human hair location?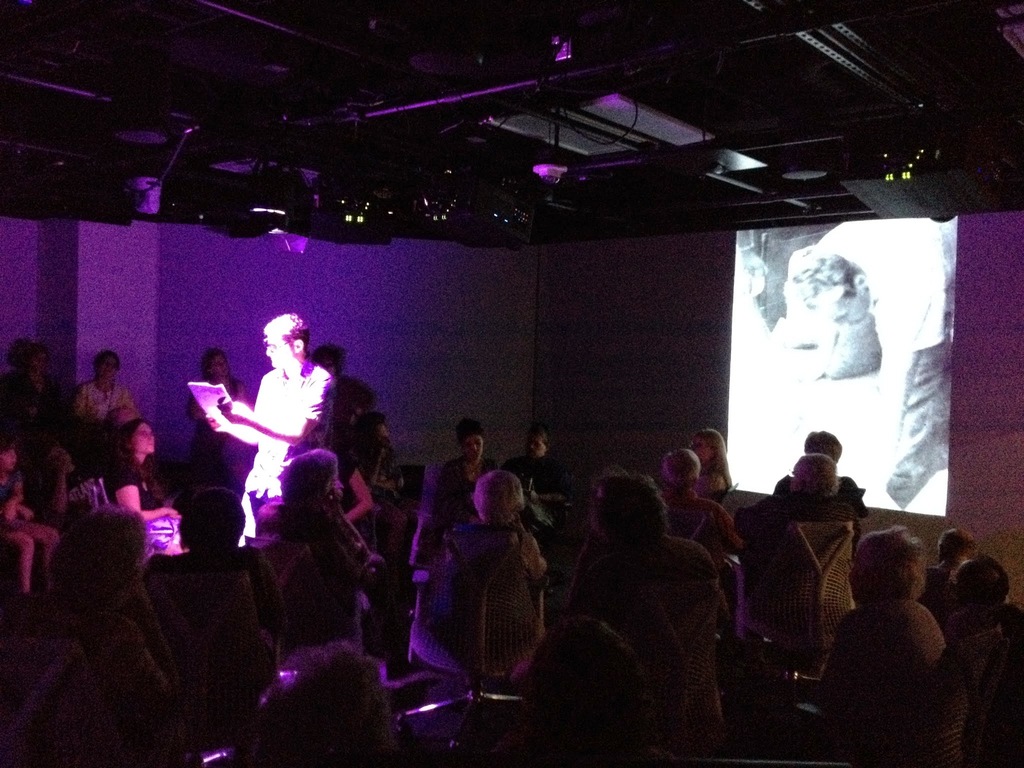
box(196, 490, 249, 554)
